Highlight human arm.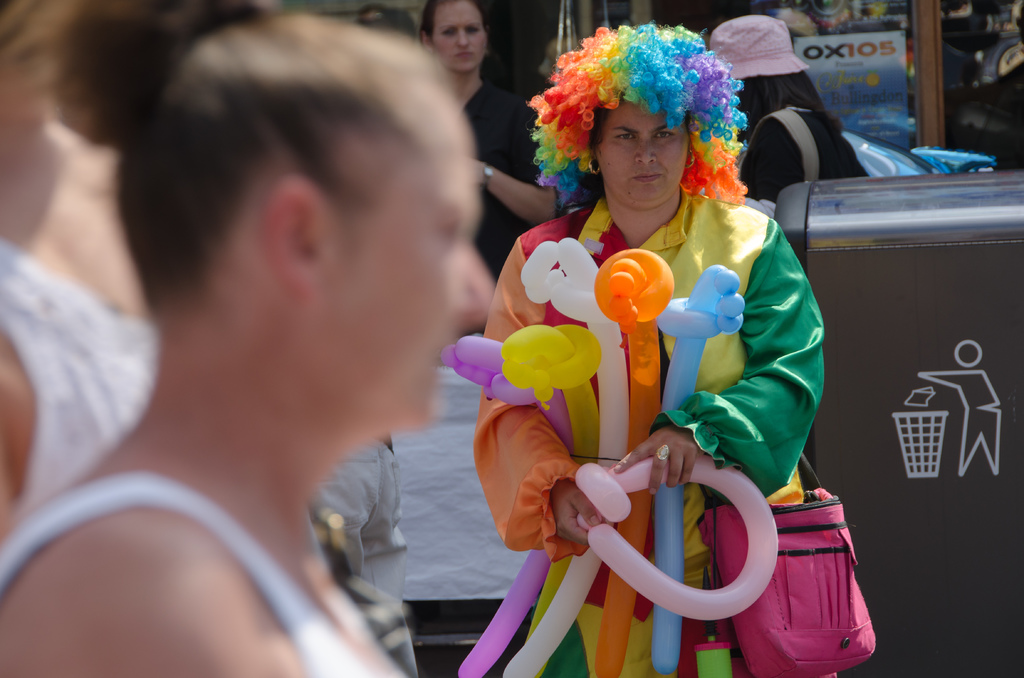
Highlighted region: (611, 215, 828, 500).
